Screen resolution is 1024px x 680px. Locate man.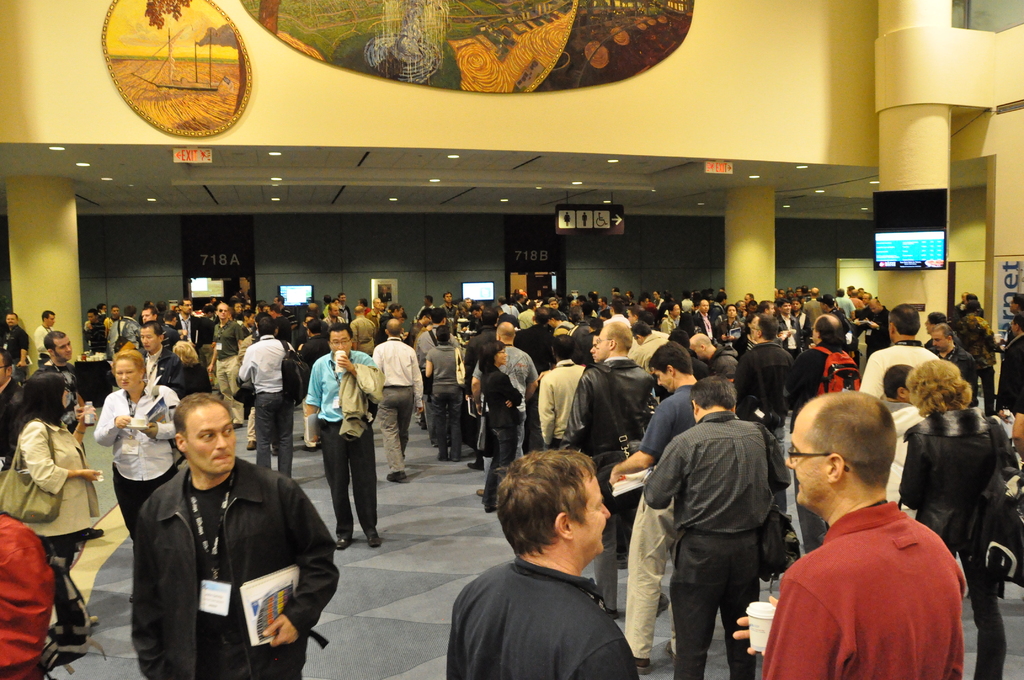
crop(644, 374, 788, 679).
